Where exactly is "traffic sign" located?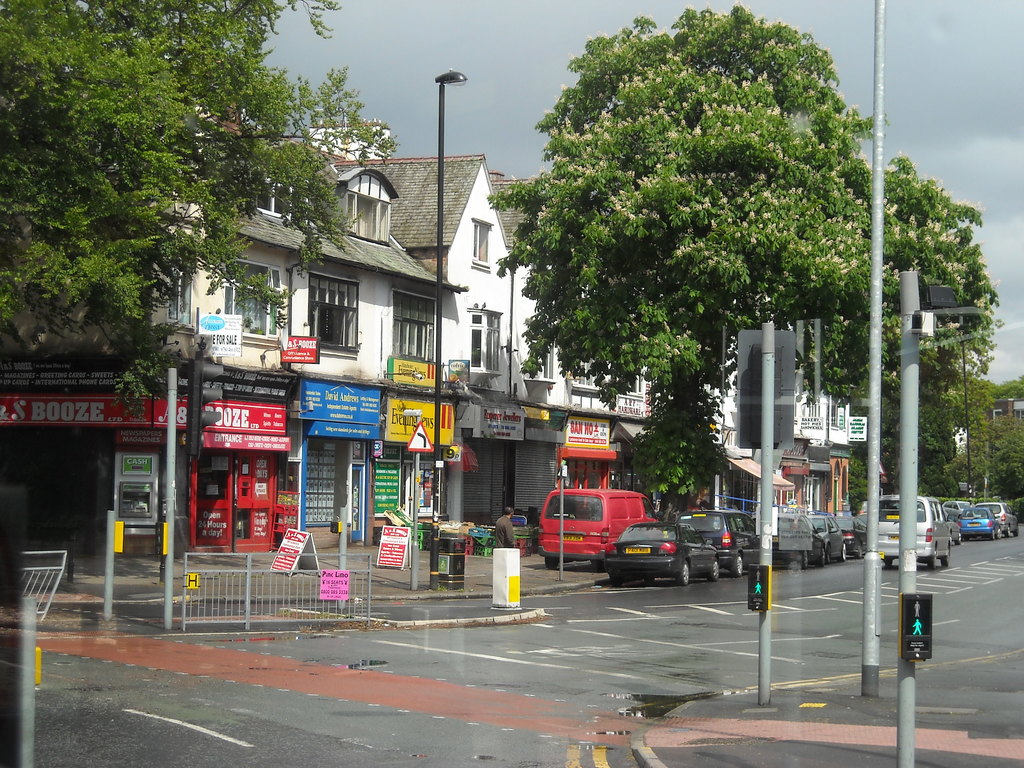
Its bounding box is left=406, top=422, right=433, bottom=451.
